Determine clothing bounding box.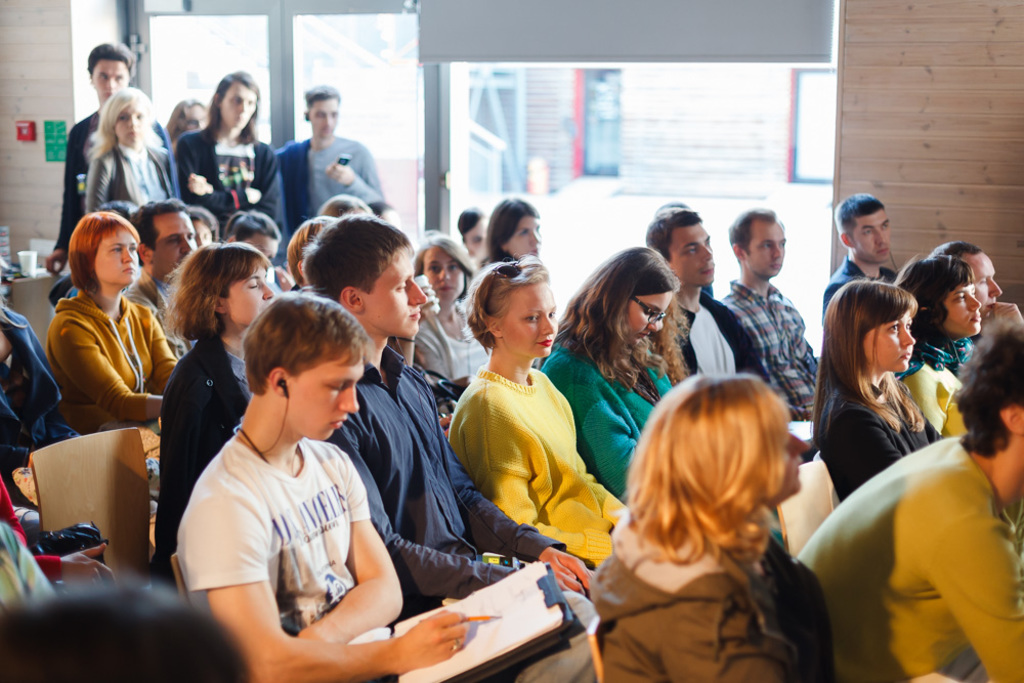
Determined: detection(651, 283, 760, 393).
